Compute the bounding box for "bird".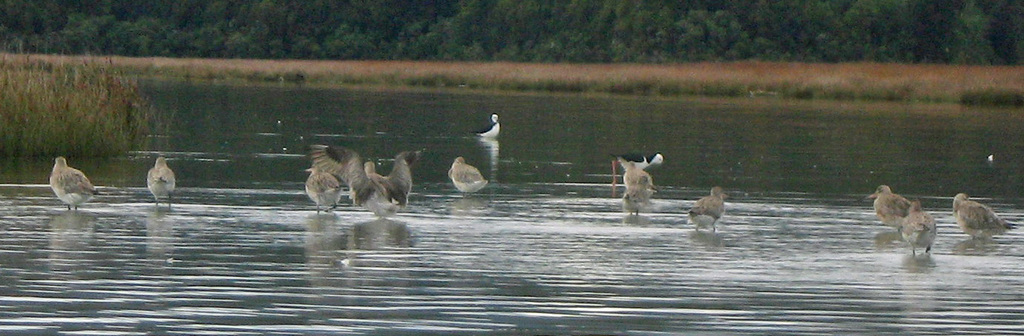
bbox(146, 159, 182, 205).
